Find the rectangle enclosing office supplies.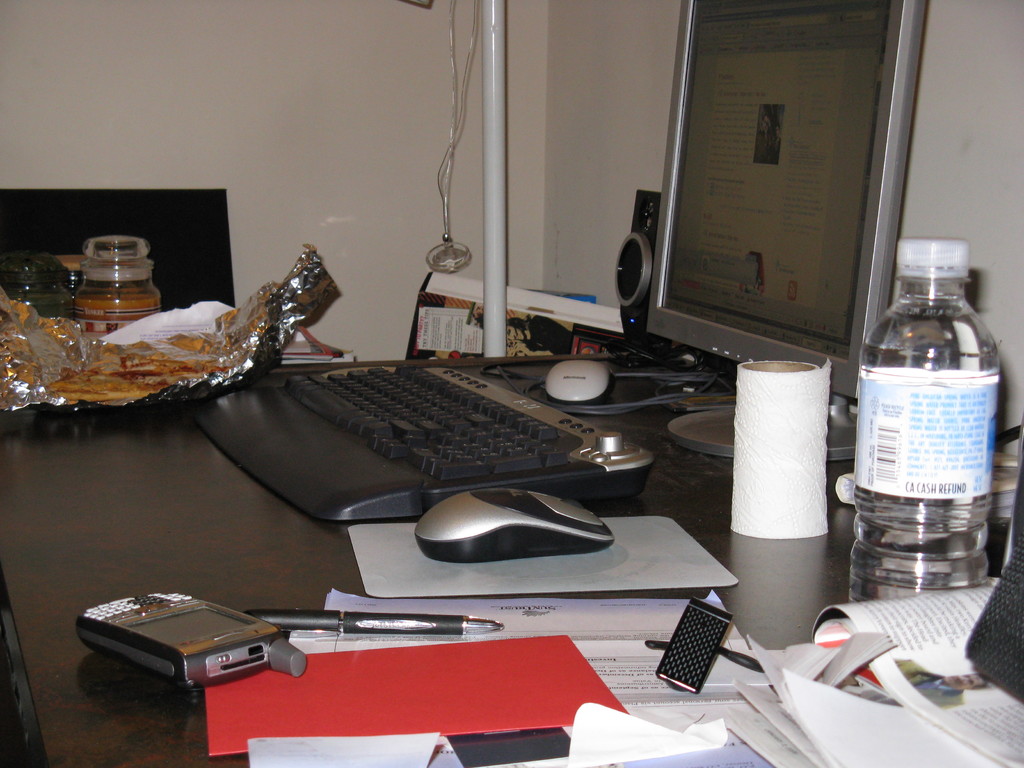
{"x1": 751, "y1": 633, "x2": 903, "y2": 700}.
